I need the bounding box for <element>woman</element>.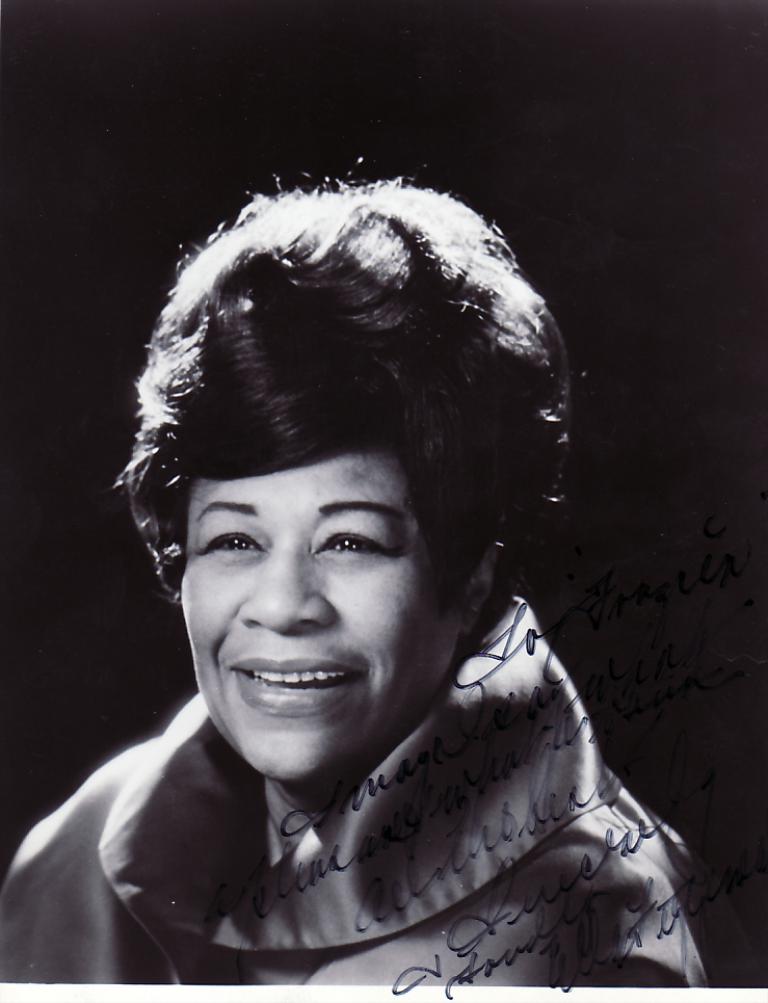
Here it is: box=[26, 141, 708, 988].
